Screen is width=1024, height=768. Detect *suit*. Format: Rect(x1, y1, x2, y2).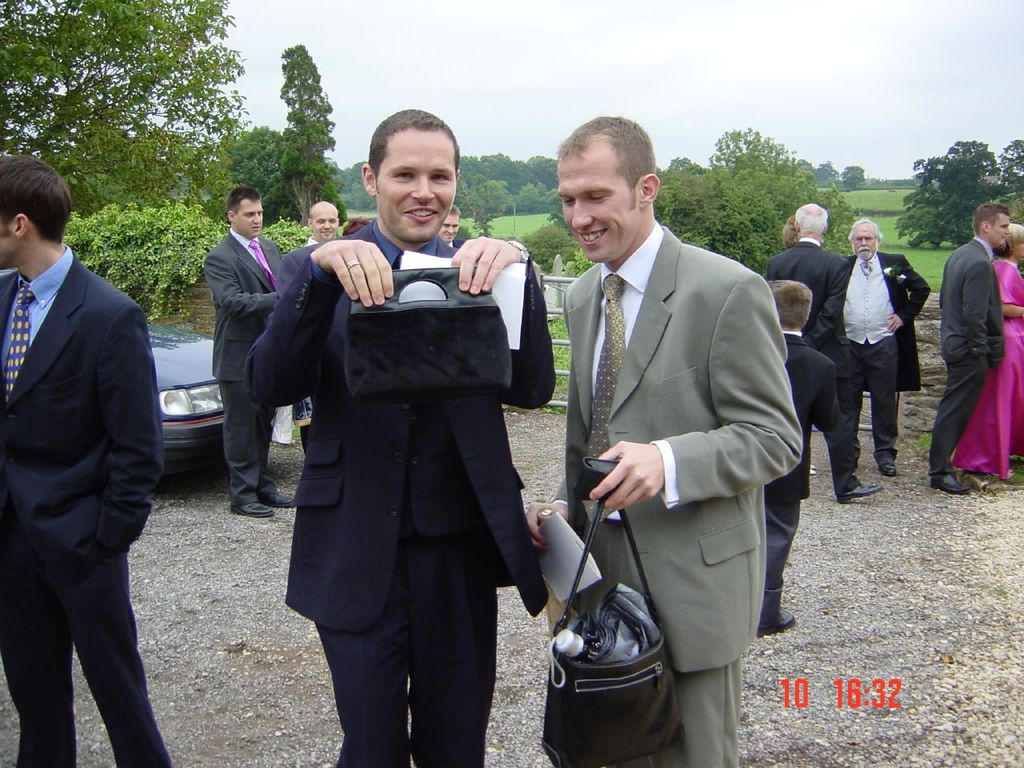
Rect(199, 226, 289, 506).
